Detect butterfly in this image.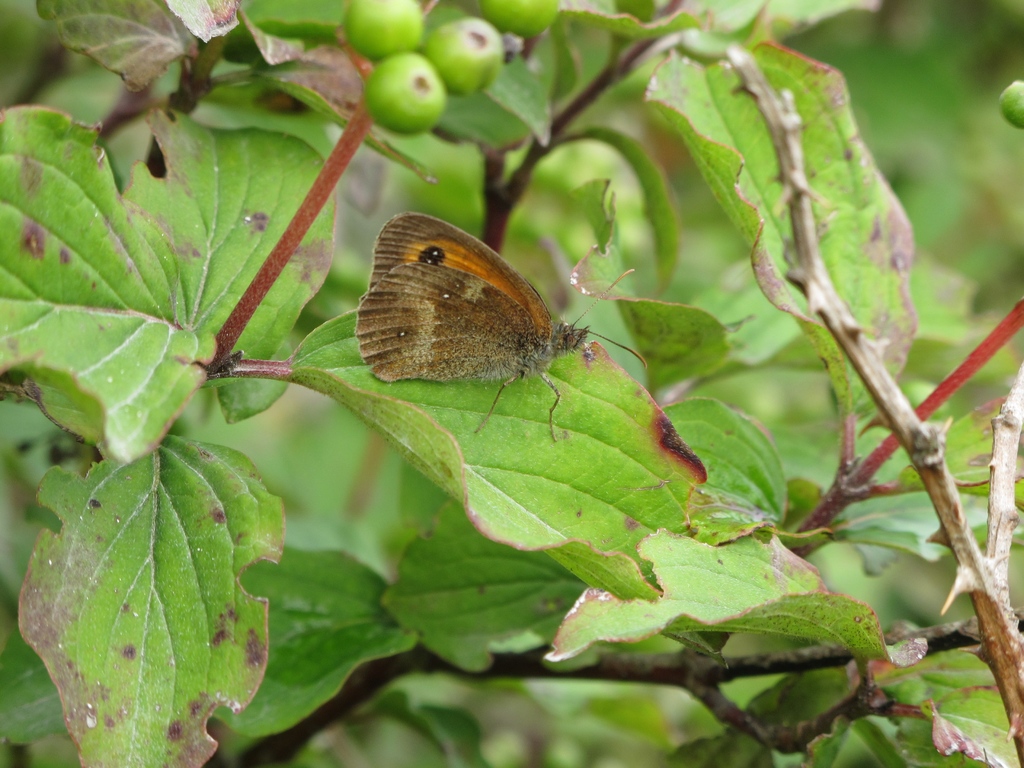
Detection: bbox=(346, 195, 615, 413).
